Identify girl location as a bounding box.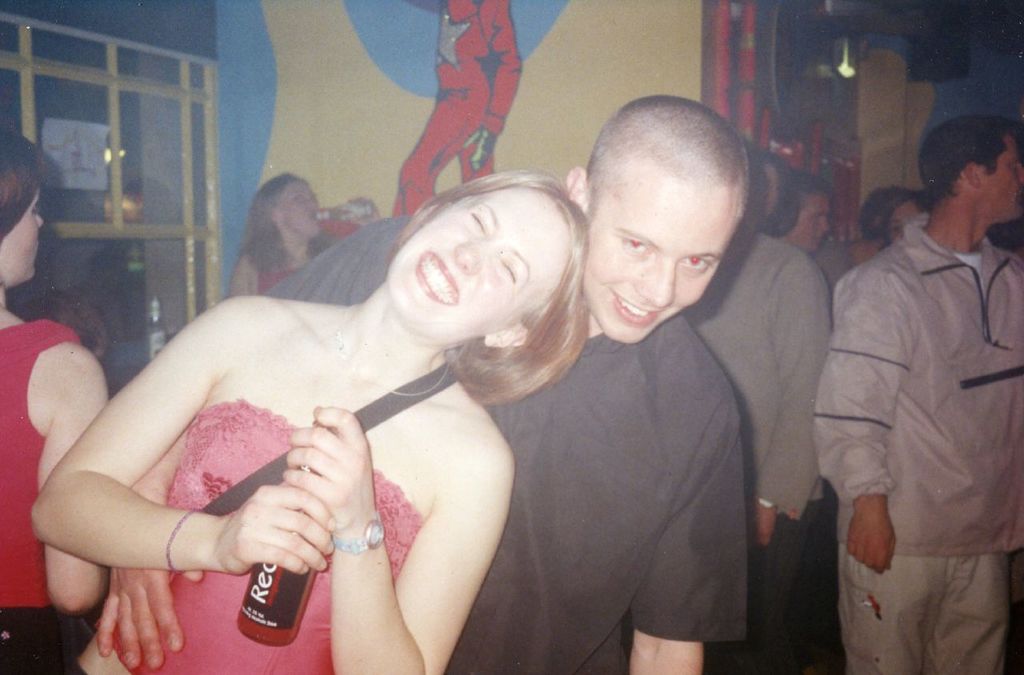
x1=225, y1=171, x2=382, y2=298.
